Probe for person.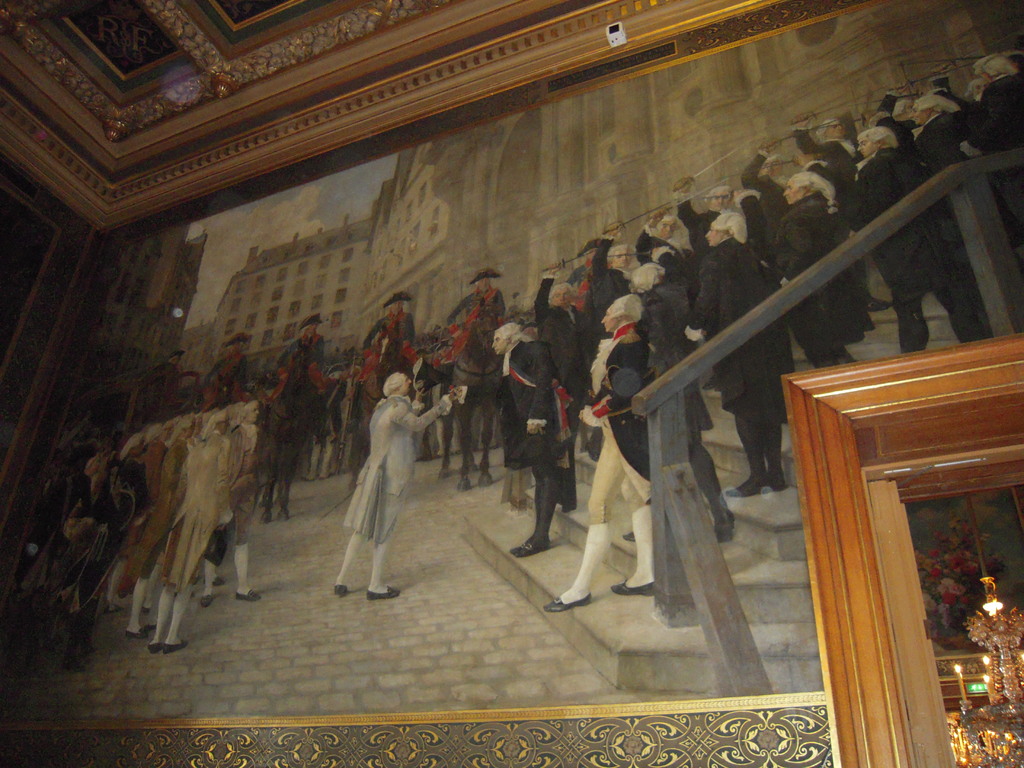
Probe result: x1=642 y1=244 x2=729 y2=542.
